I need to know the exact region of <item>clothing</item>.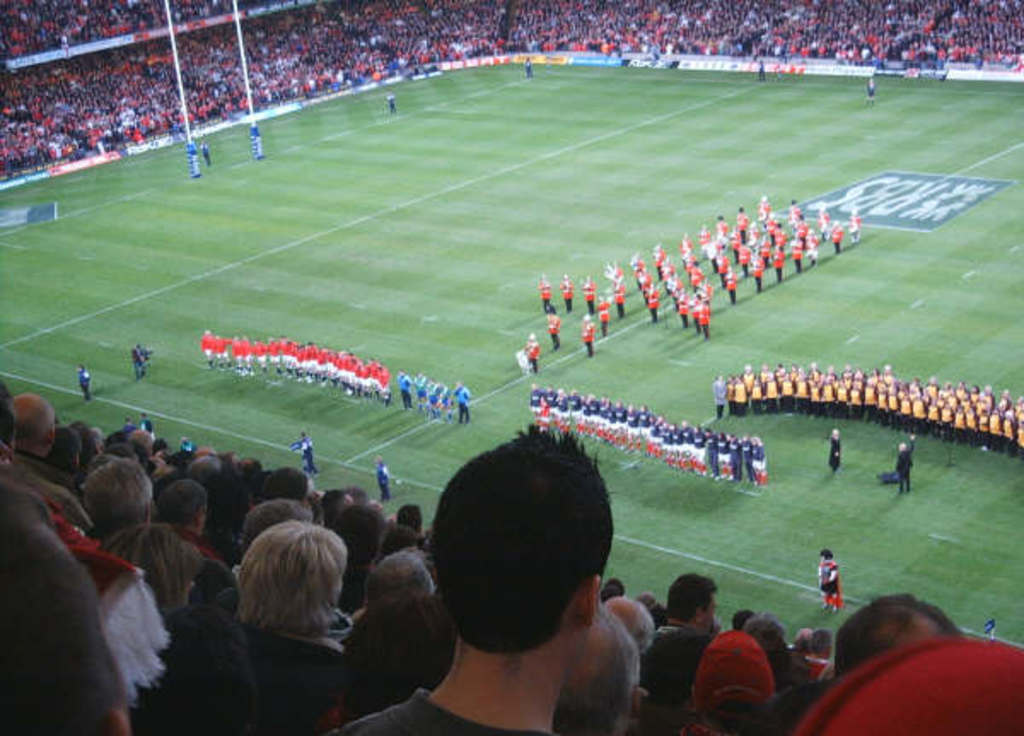
Region: bbox=(131, 355, 154, 374).
